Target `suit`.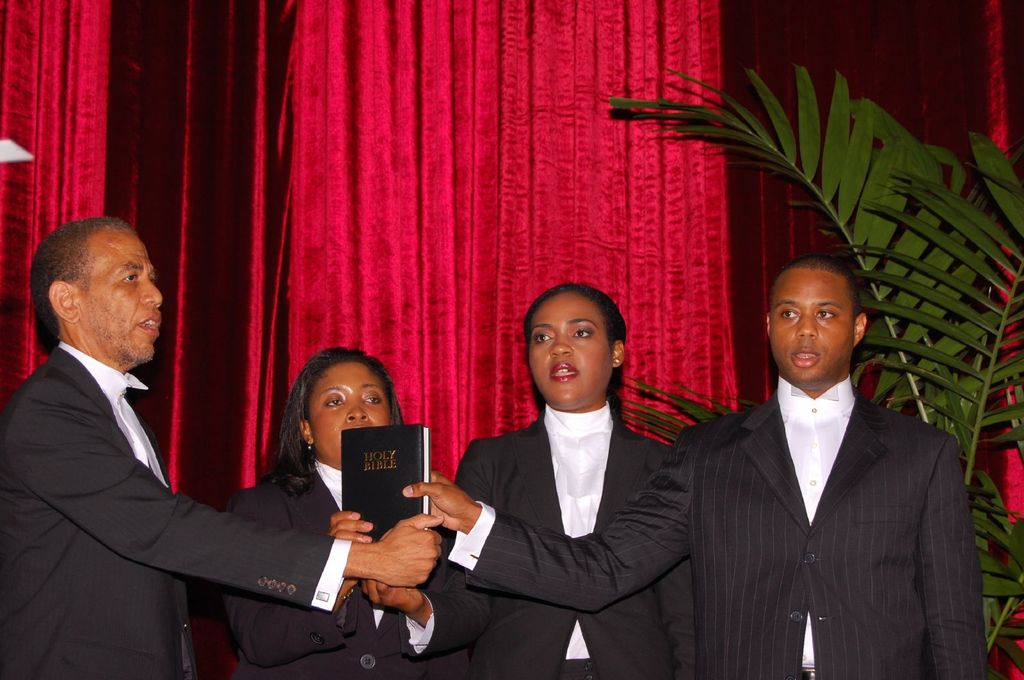
Target region: (left=215, top=456, right=472, bottom=679).
